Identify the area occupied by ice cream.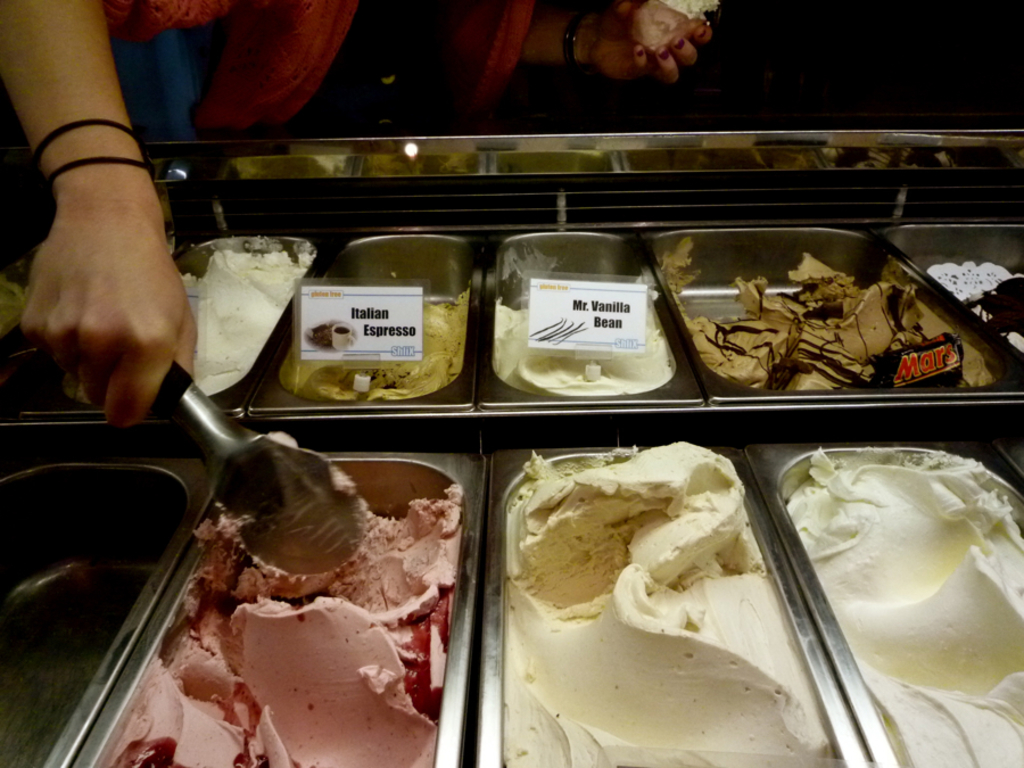
Area: 784 445 1023 767.
